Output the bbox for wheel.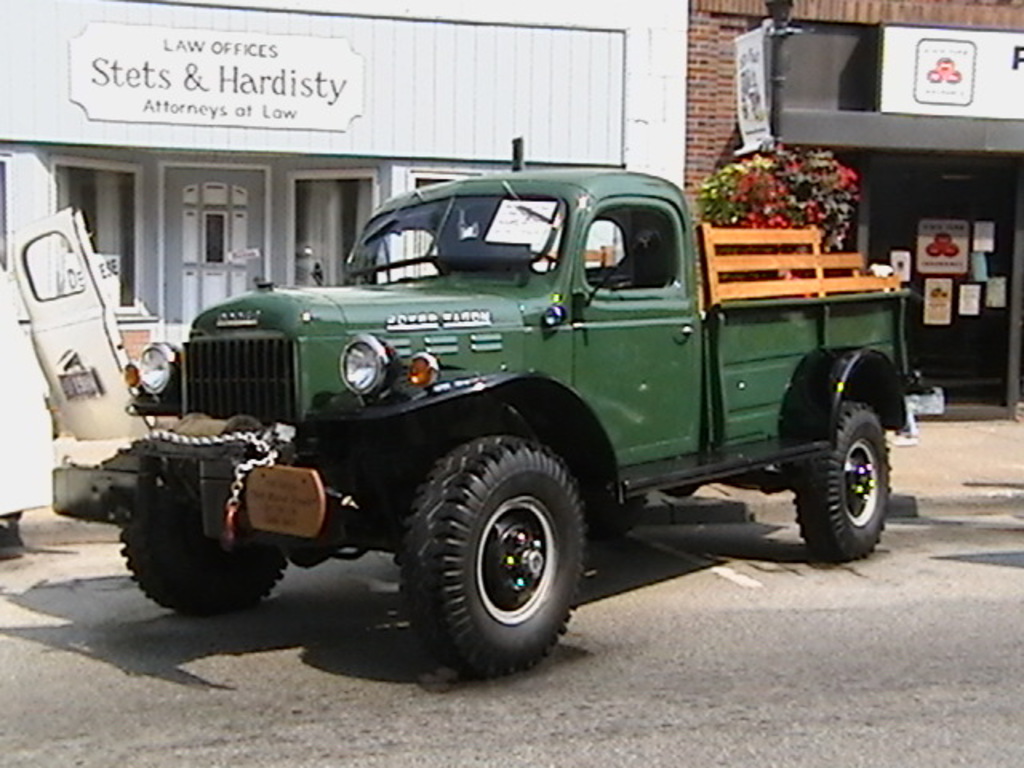
box(117, 518, 283, 624).
